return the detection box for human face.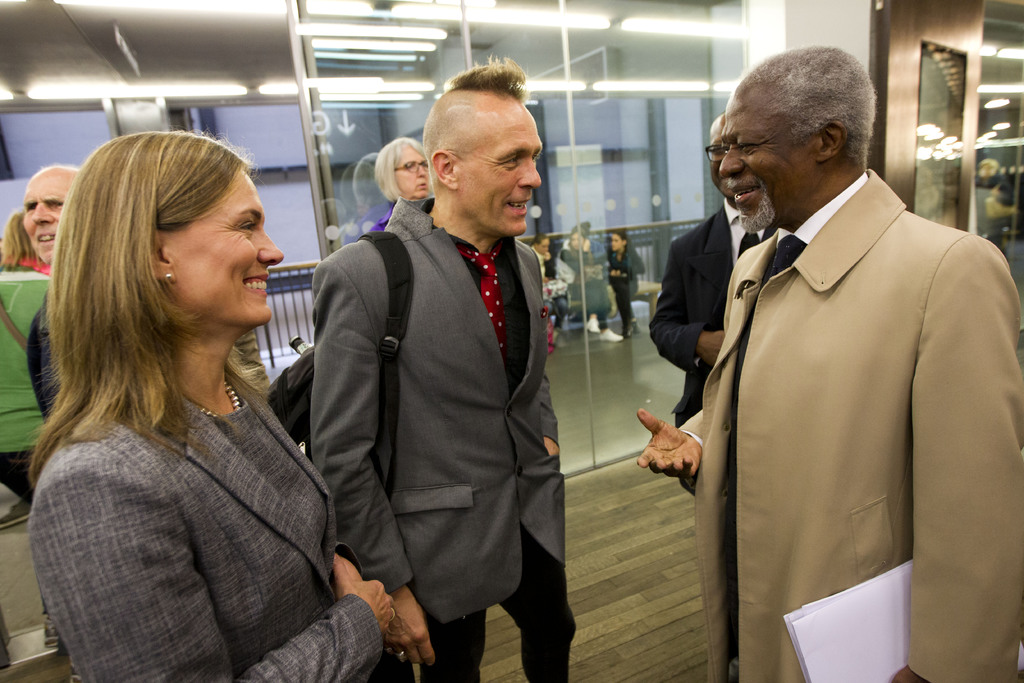
(x1=21, y1=177, x2=67, y2=269).
